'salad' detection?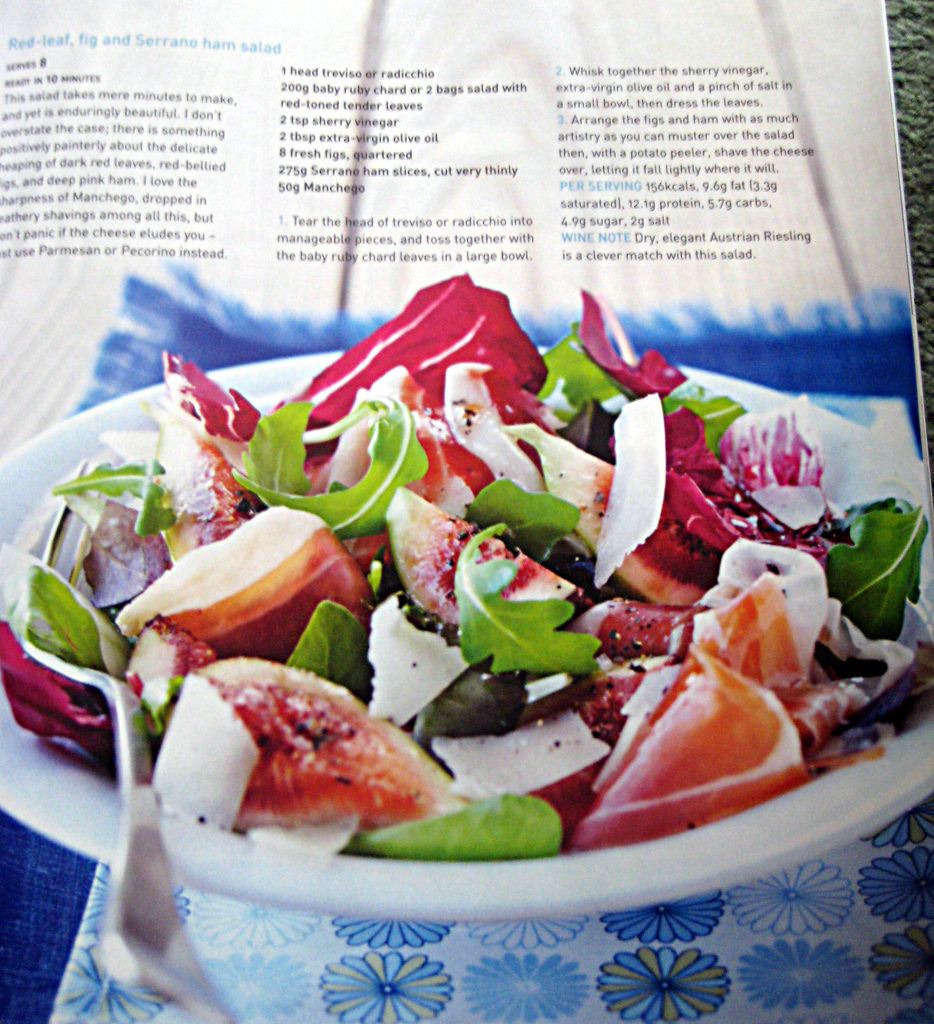
left=0, top=274, right=933, bottom=891
